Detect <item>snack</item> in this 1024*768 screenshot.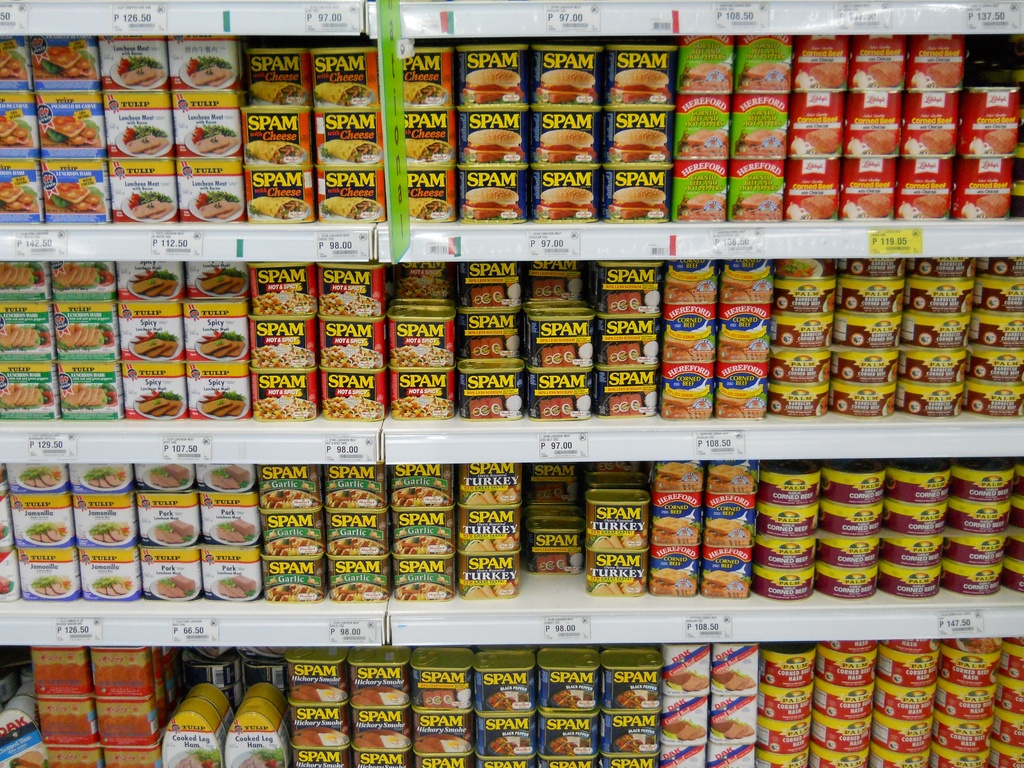
Detection: left=154, top=514, right=196, bottom=546.
